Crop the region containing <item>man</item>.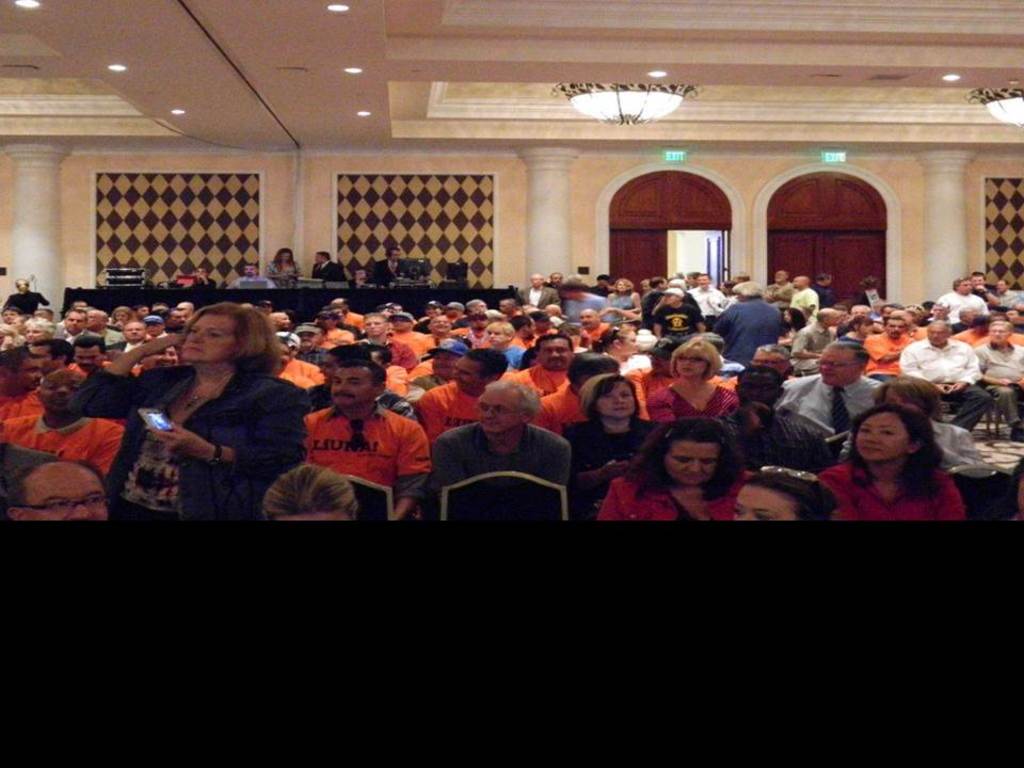
Crop region: (left=423, top=371, right=575, bottom=528).
